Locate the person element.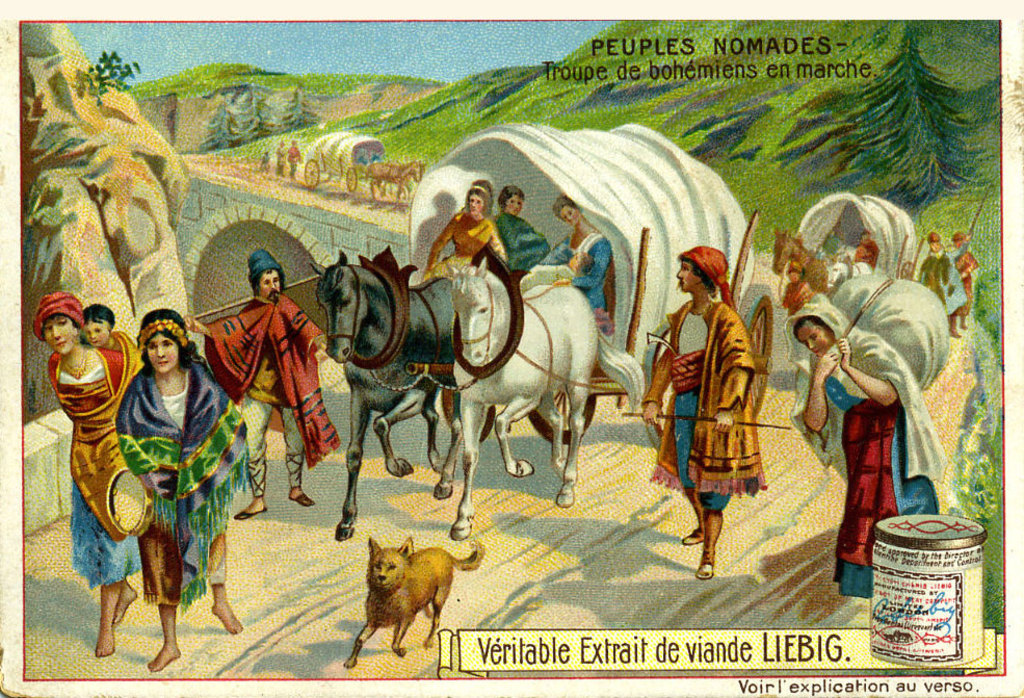
Element bbox: 501, 185, 546, 267.
